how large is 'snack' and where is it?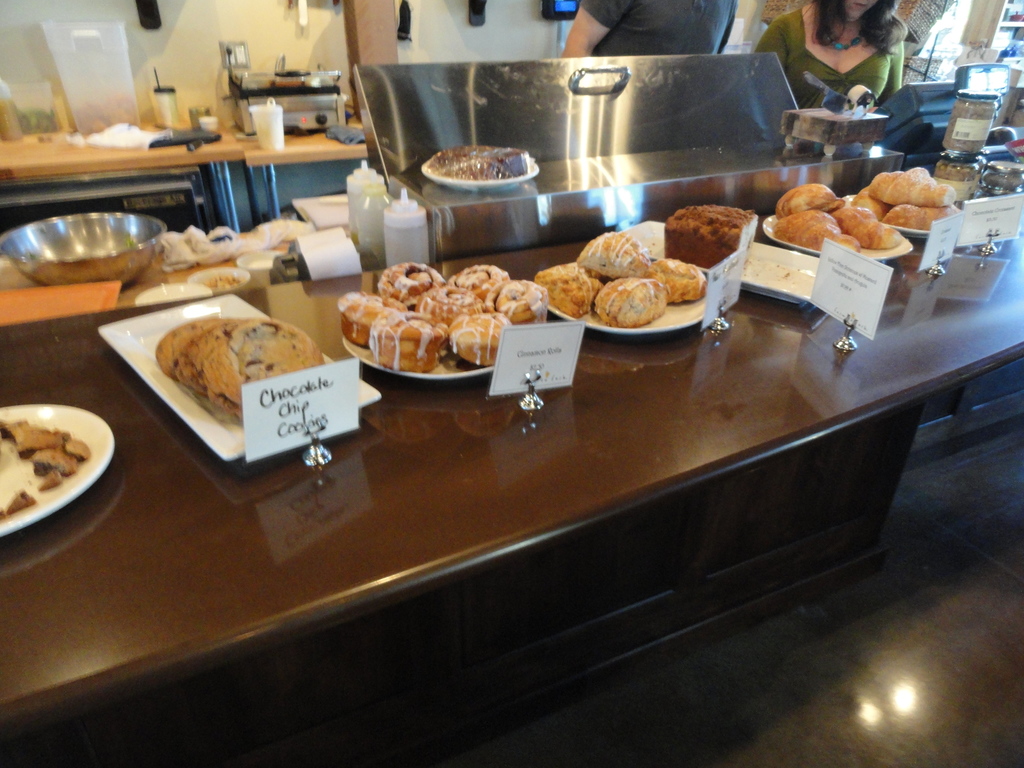
Bounding box: left=658, top=260, right=710, bottom=306.
